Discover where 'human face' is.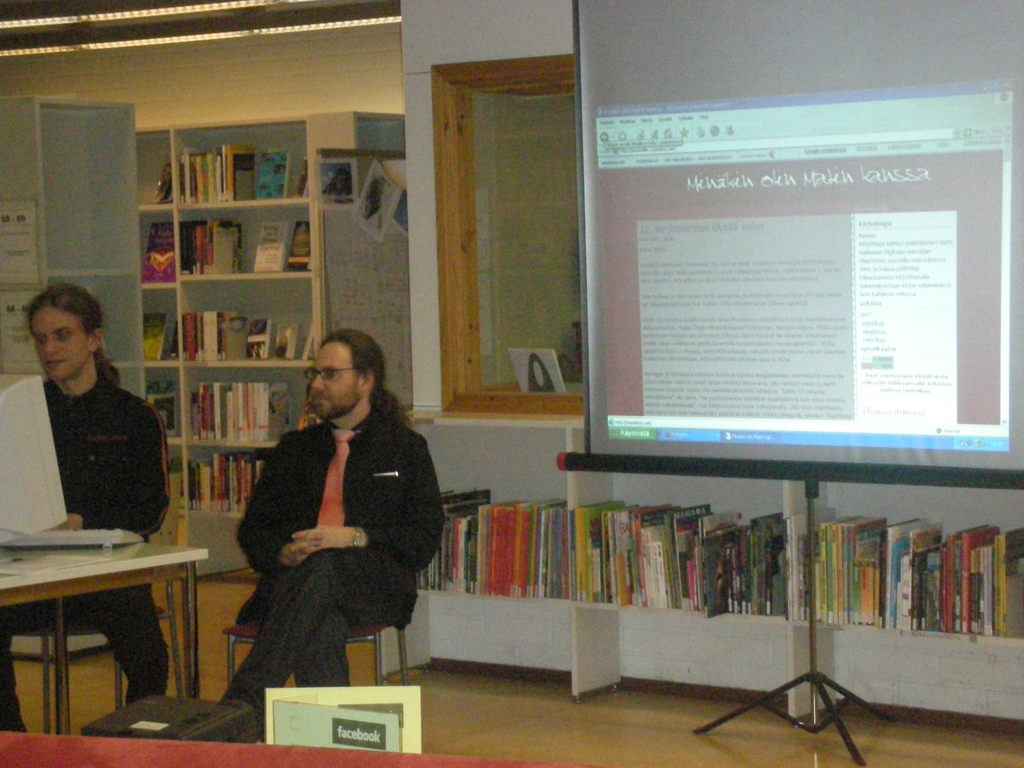
Discovered at (left=307, top=345, right=364, bottom=418).
